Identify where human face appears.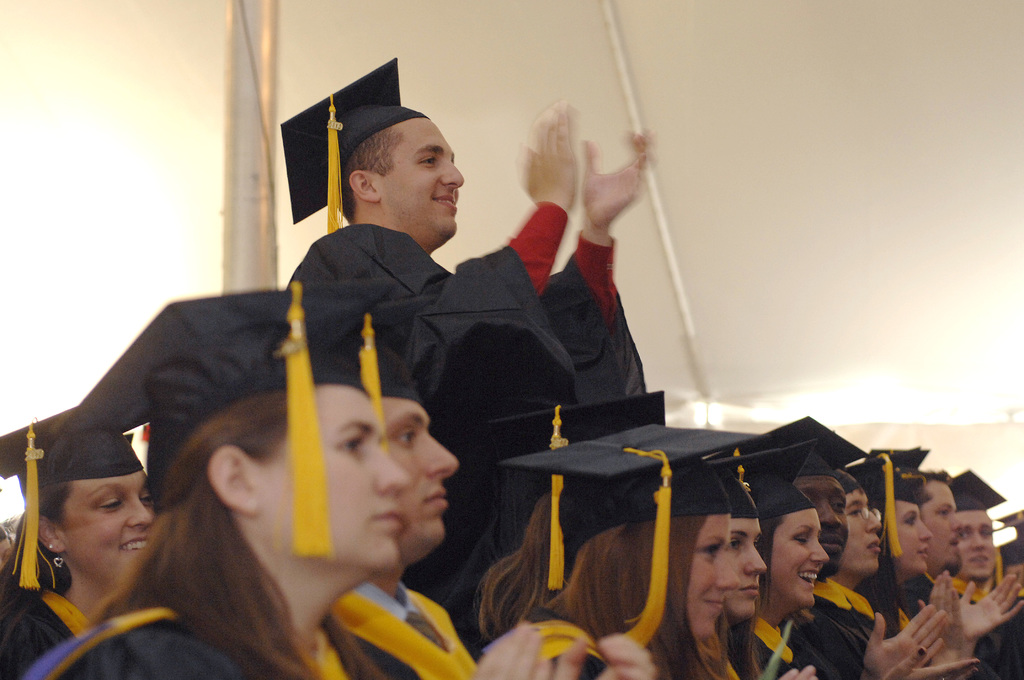
Appears at (378,117,465,232).
